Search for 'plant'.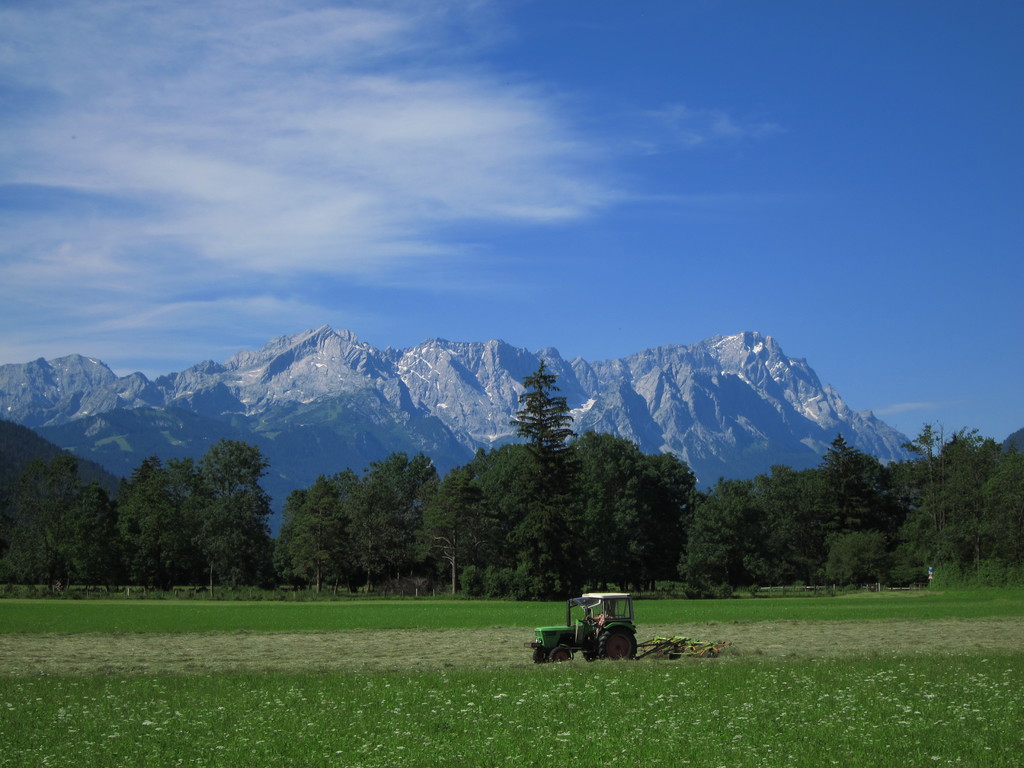
Found at [542,693,552,707].
